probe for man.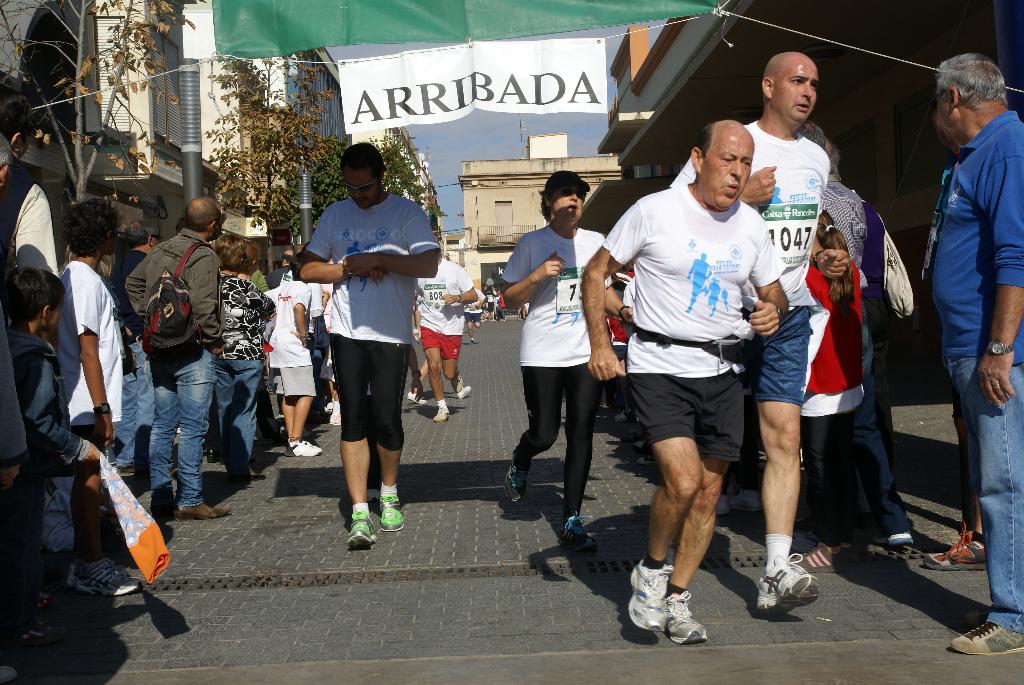
Probe result: (407,235,482,423).
